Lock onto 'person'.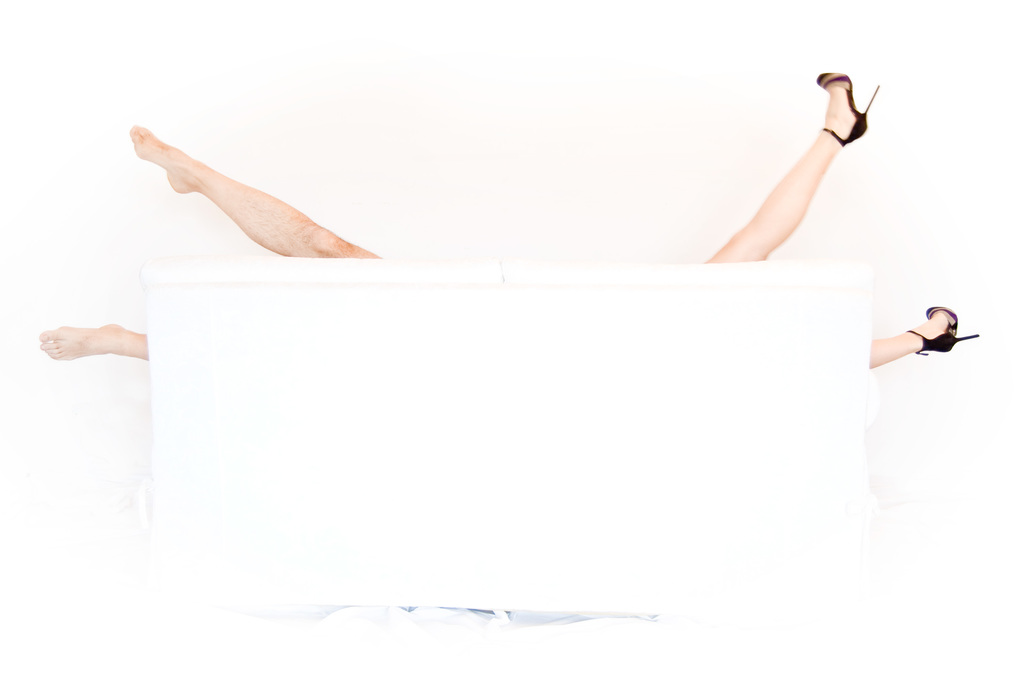
Locked: box=[701, 72, 977, 370].
